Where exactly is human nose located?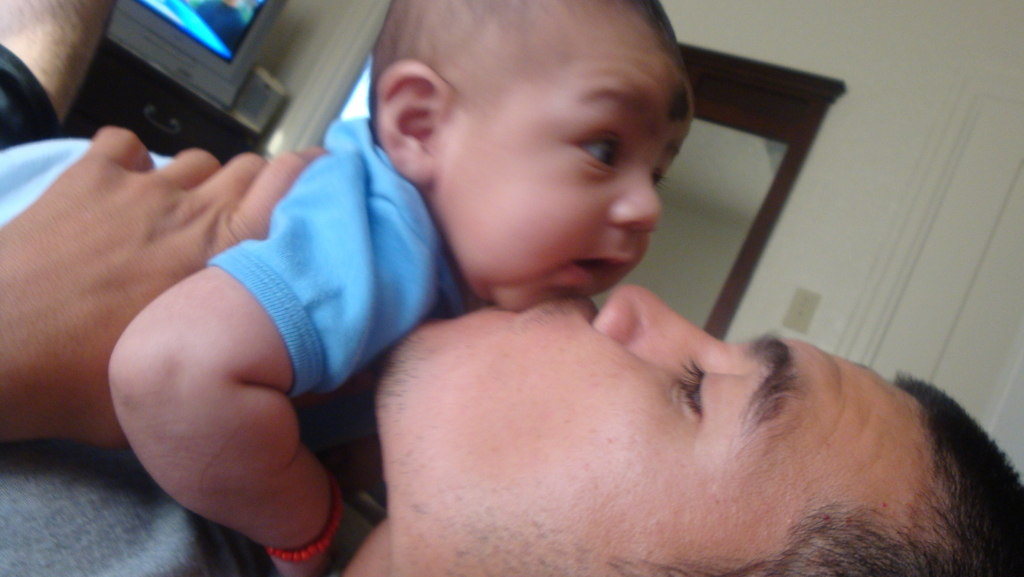
Its bounding box is detection(609, 170, 660, 234).
